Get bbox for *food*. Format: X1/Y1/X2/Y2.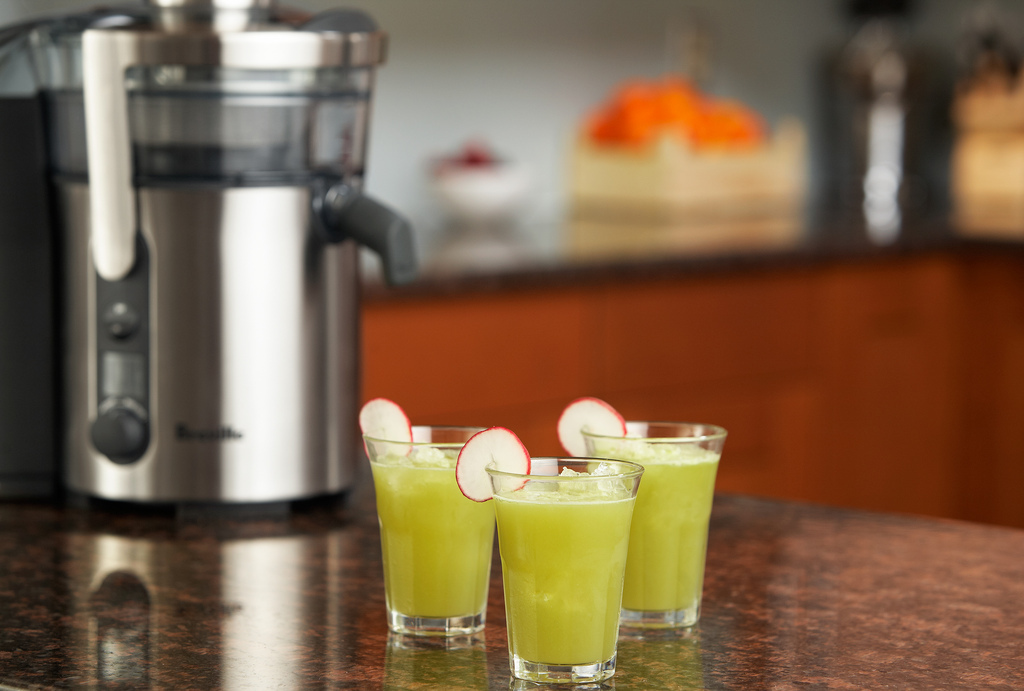
357/395/415/466.
